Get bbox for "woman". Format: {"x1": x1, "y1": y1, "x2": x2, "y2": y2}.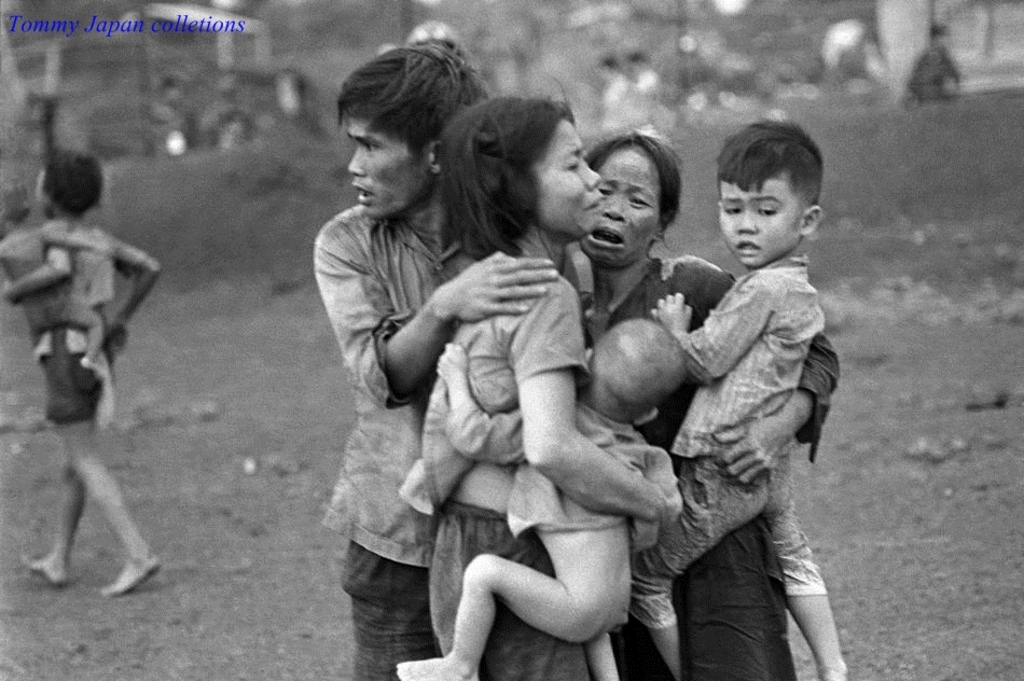
{"x1": 403, "y1": 162, "x2": 683, "y2": 670}.
